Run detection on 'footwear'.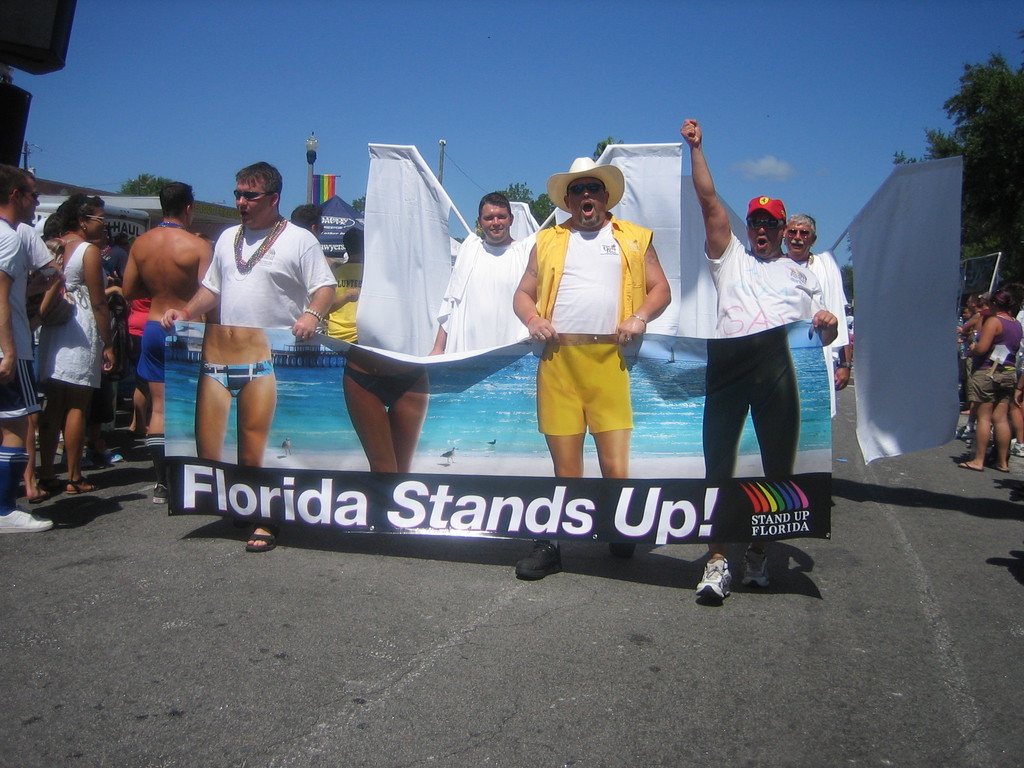
Result: crop(68, 468, 96, 490).
